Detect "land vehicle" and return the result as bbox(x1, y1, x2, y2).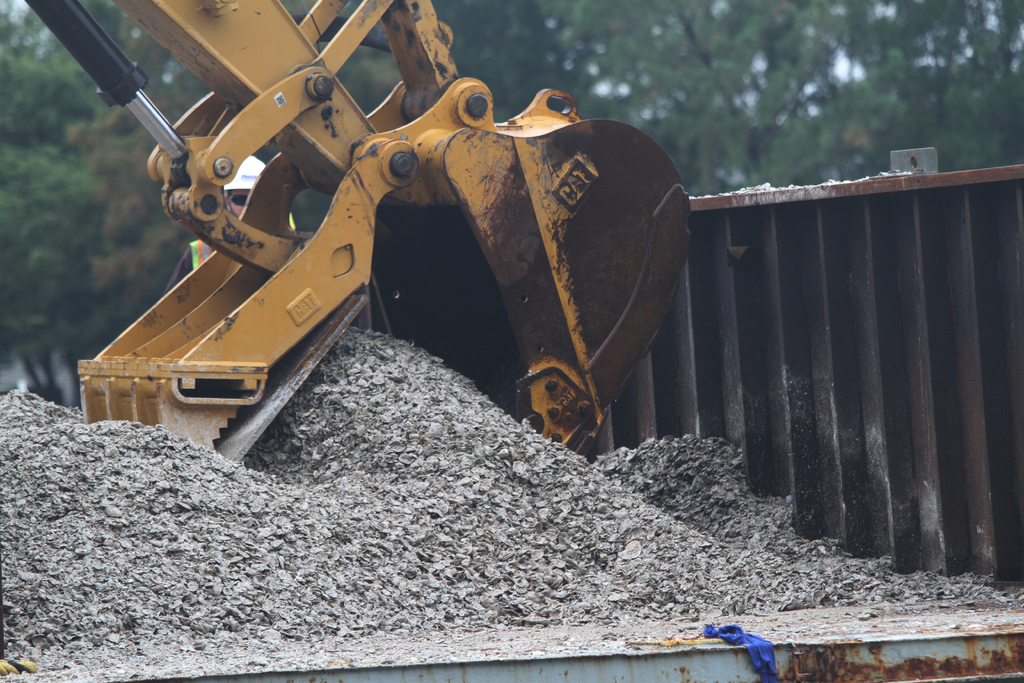
bbox(23, 0, 697, 471).
